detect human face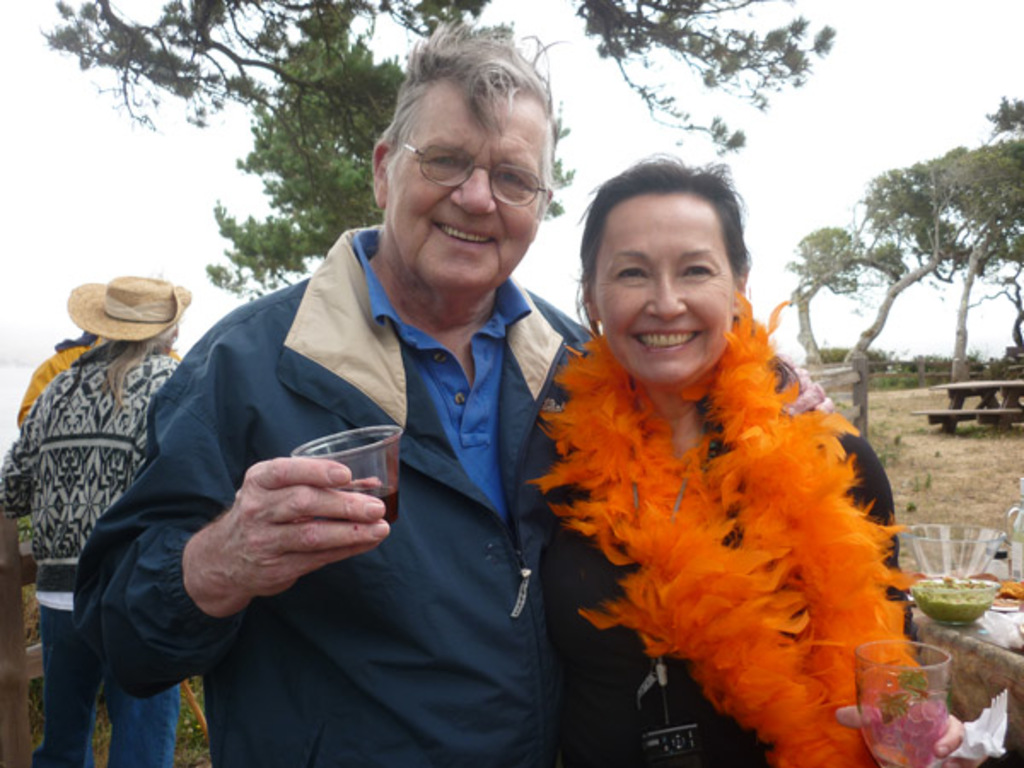
<region>594, 191, 732, 384</region>
